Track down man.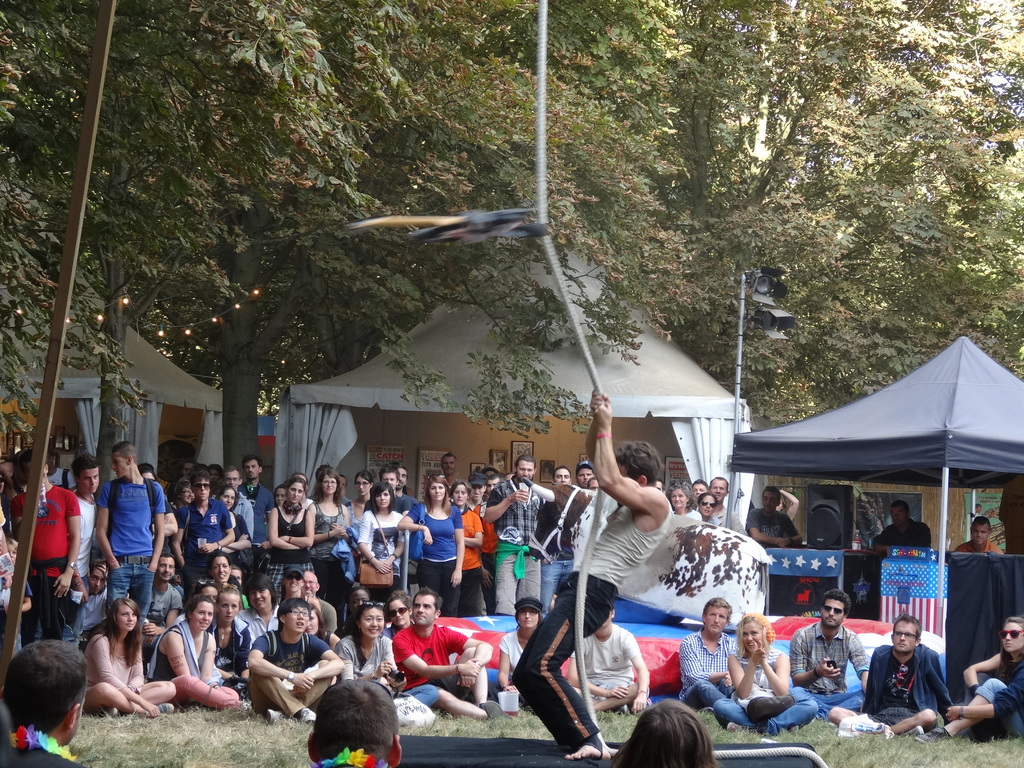
Tracked to {"x1": 575, "y1": 461, "x2": 593, "y2": 490}.
